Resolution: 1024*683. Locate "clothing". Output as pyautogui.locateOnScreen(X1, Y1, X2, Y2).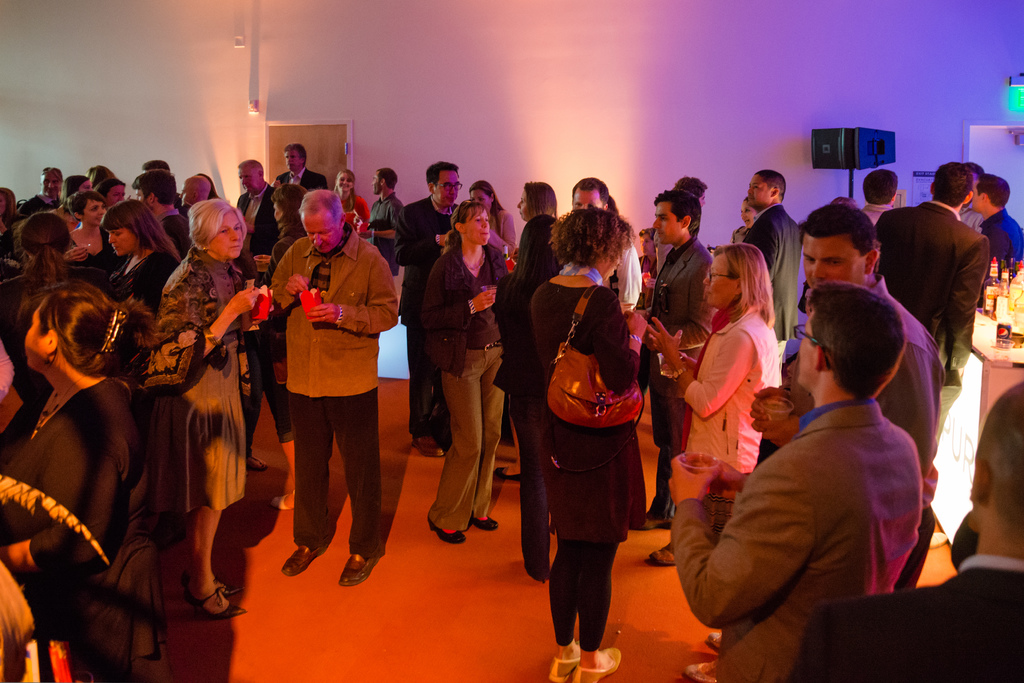
pyautogui.locateOnScreen(653, 223, 669, 268).
